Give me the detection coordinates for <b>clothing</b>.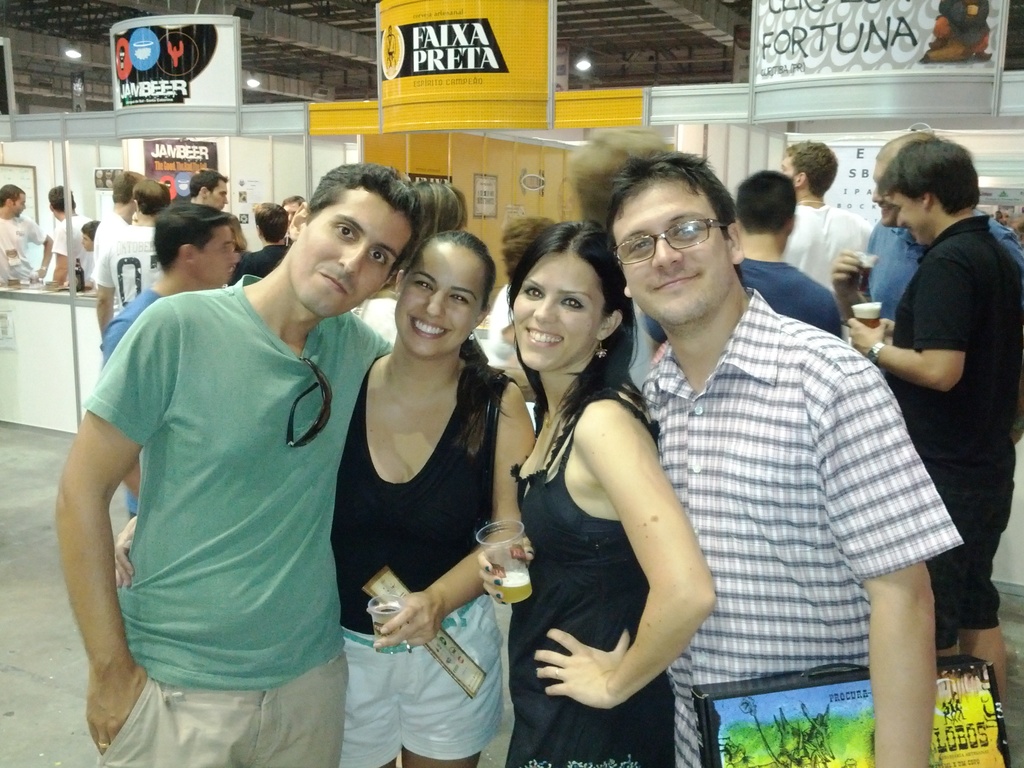
crop(77, 244, 351, 742).
